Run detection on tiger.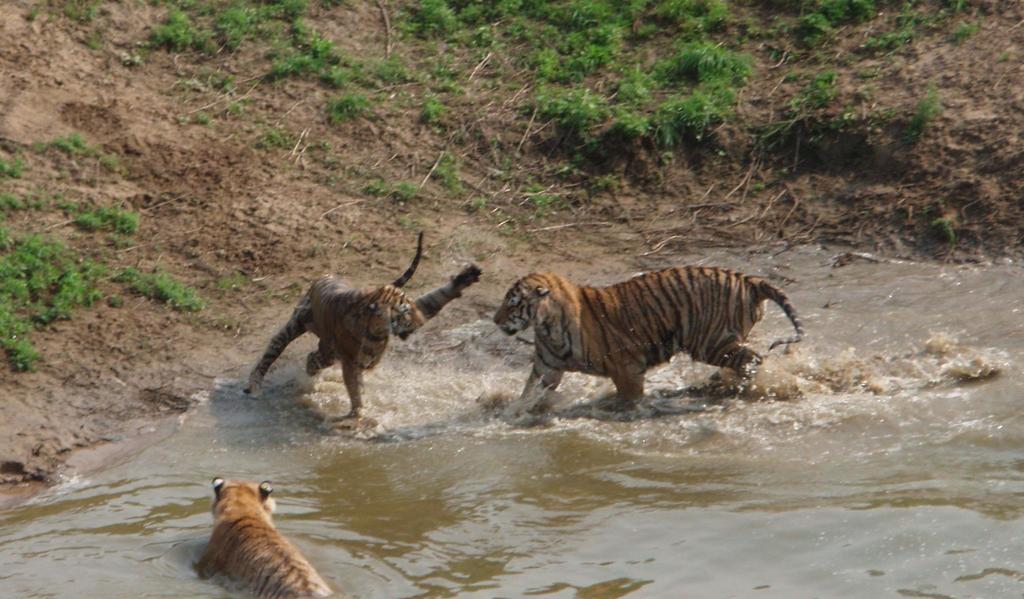
Result: left=240, top=267, right=428, bottom=420.
